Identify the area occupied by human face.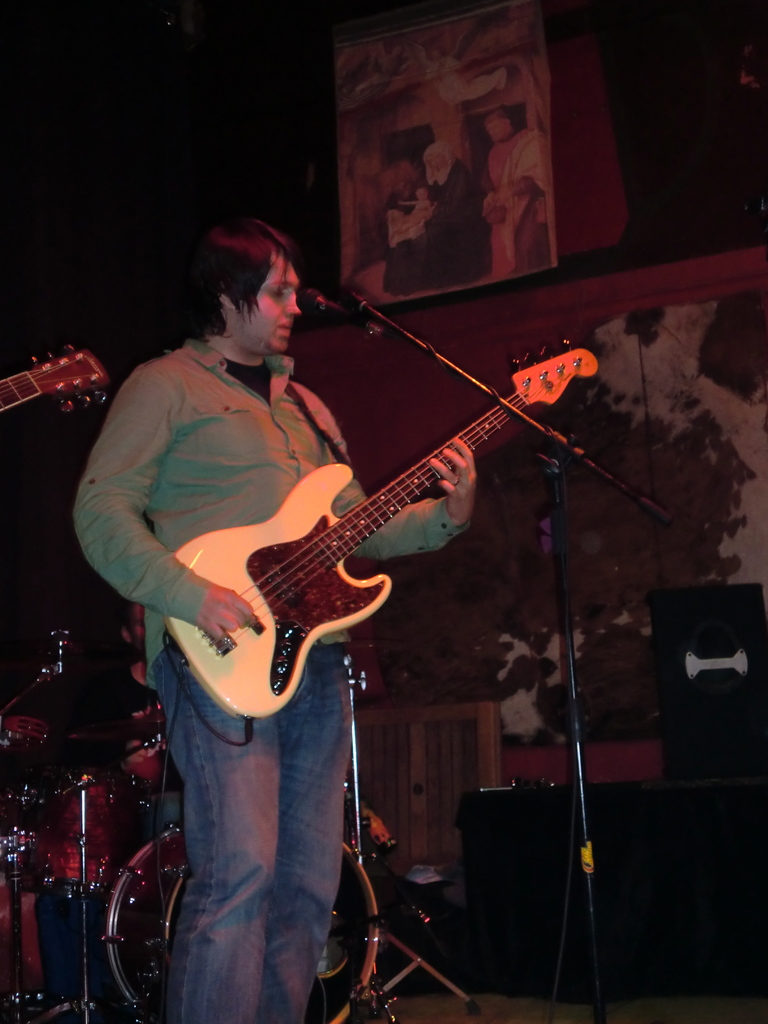
Area: region(231, 256, 301, 351).
